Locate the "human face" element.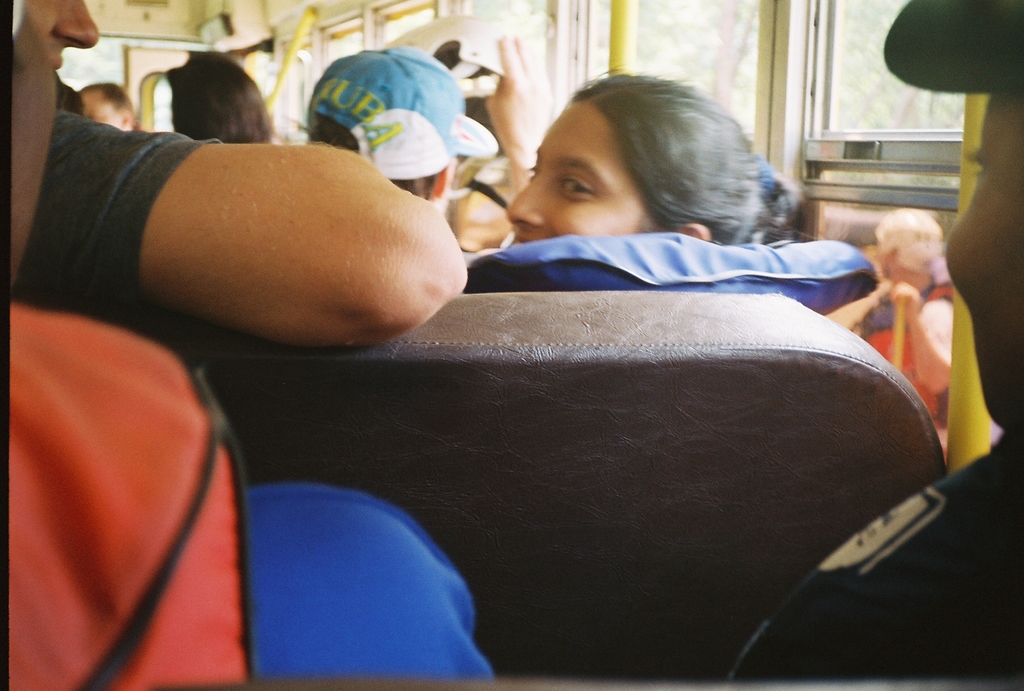
Element bbox: box(24, 0, 100, 75).
